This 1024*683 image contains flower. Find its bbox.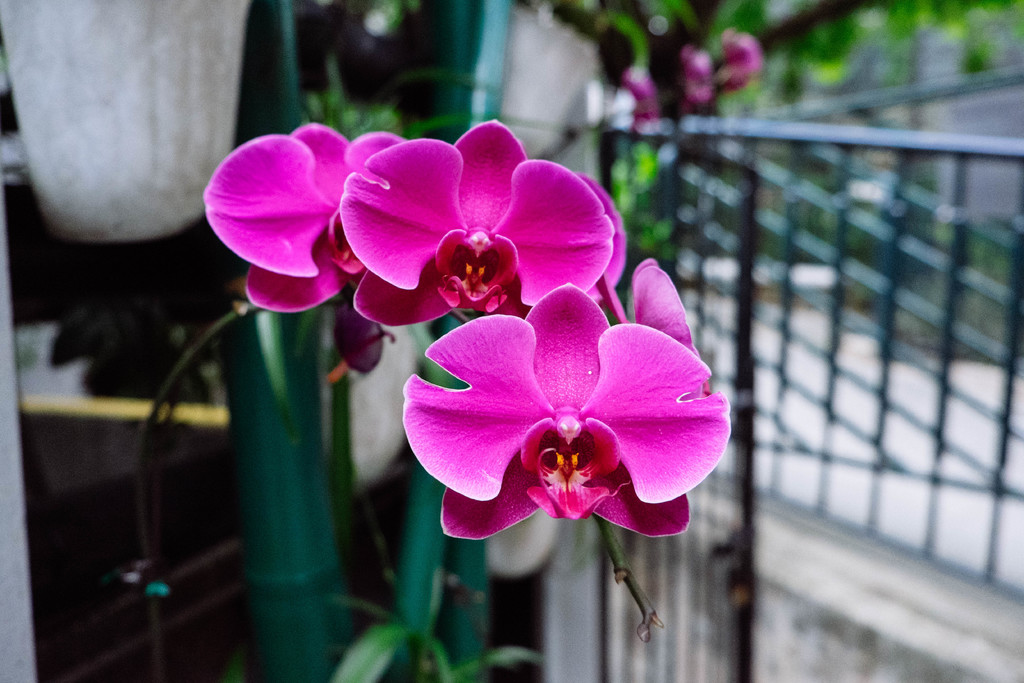
bbox=[615, 63, 659, 131].
